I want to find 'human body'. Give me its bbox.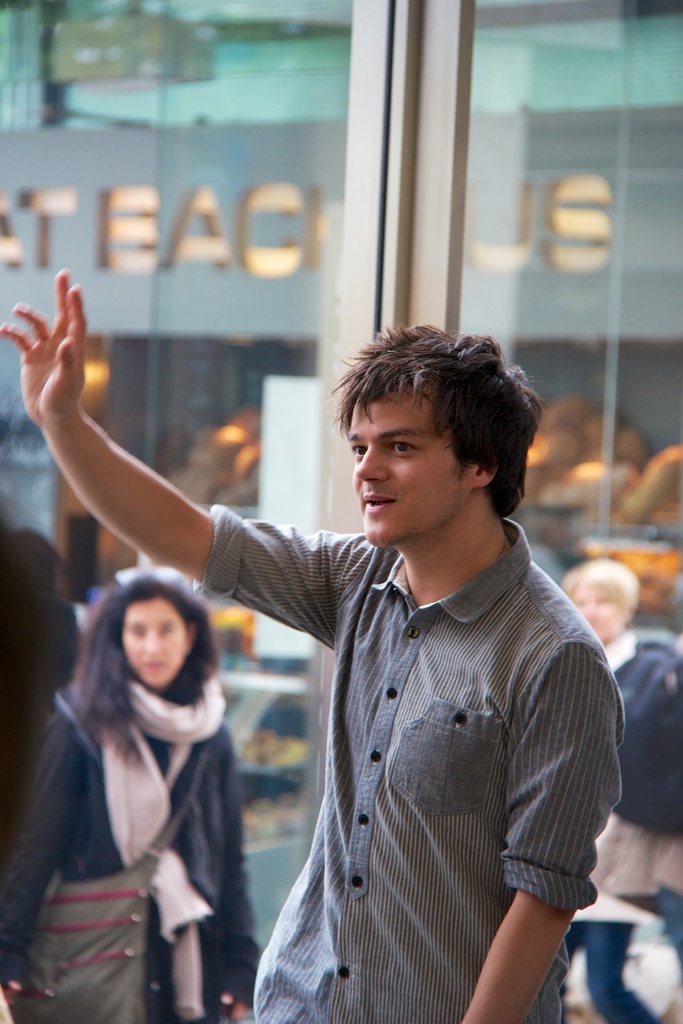
[left=26, top=546, right=280, bottom=1020].
